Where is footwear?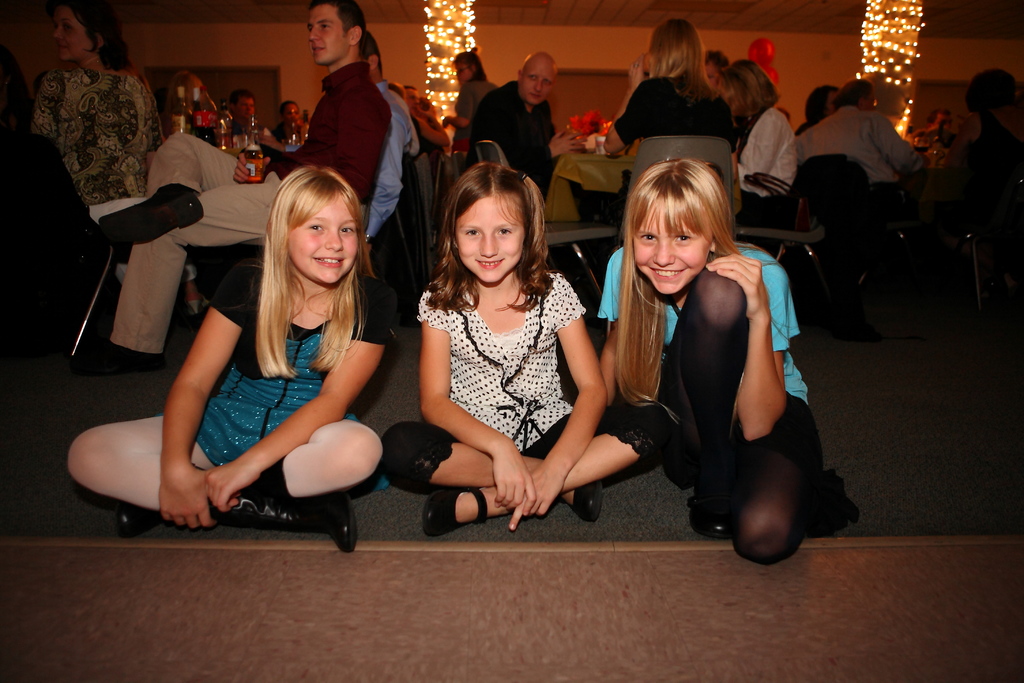
box=[114, 506, 164, 538].
